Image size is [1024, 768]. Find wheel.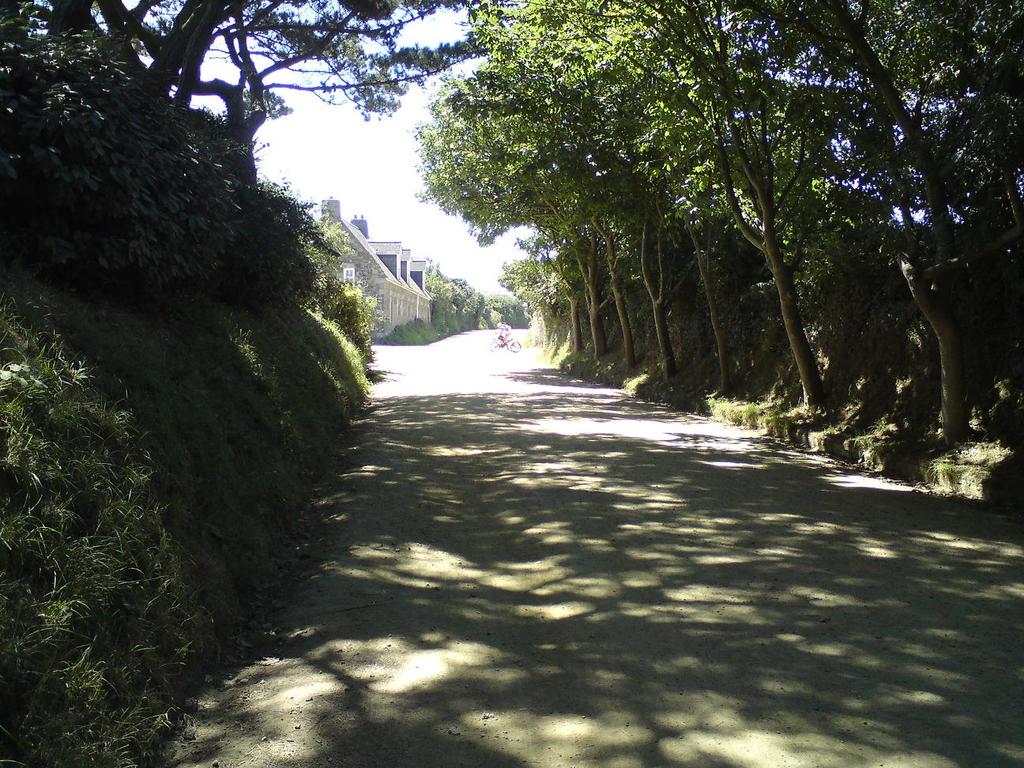
(x1=507, y1=340, x2=521, y2=353).
